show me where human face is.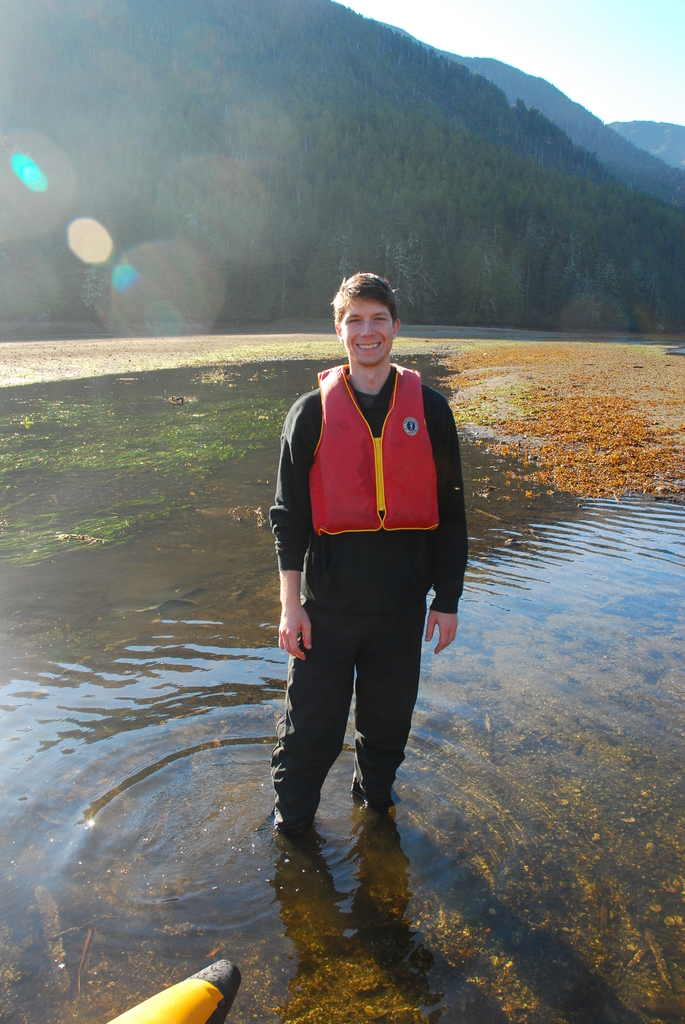
human face is at bbox=[336, 291, 393, 364].
